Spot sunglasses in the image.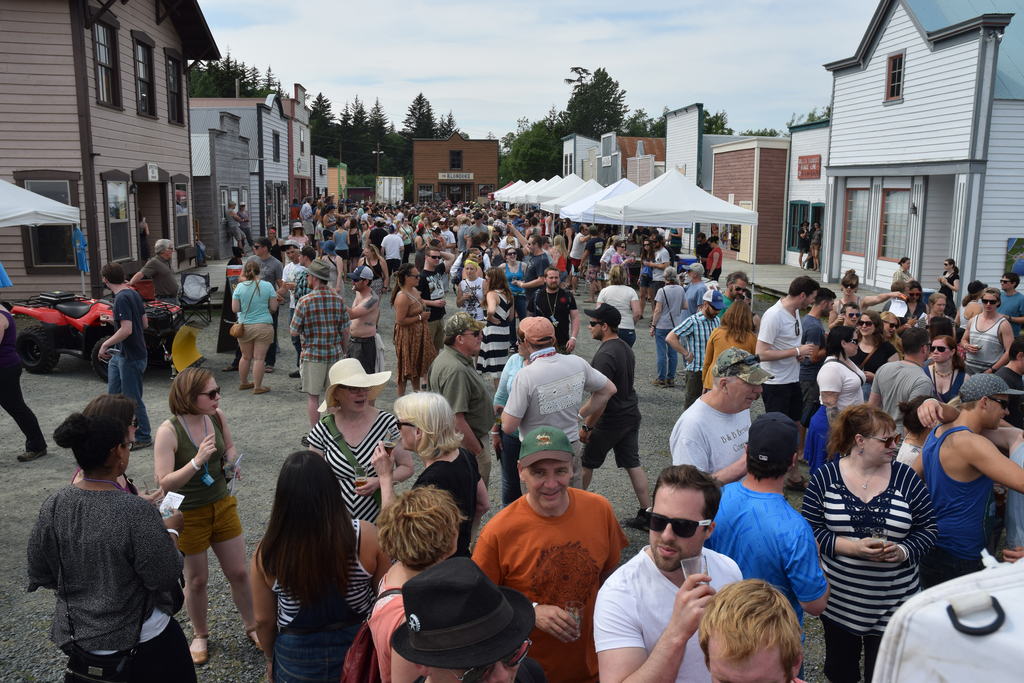
sunglasses found at 732,284,748,292.
